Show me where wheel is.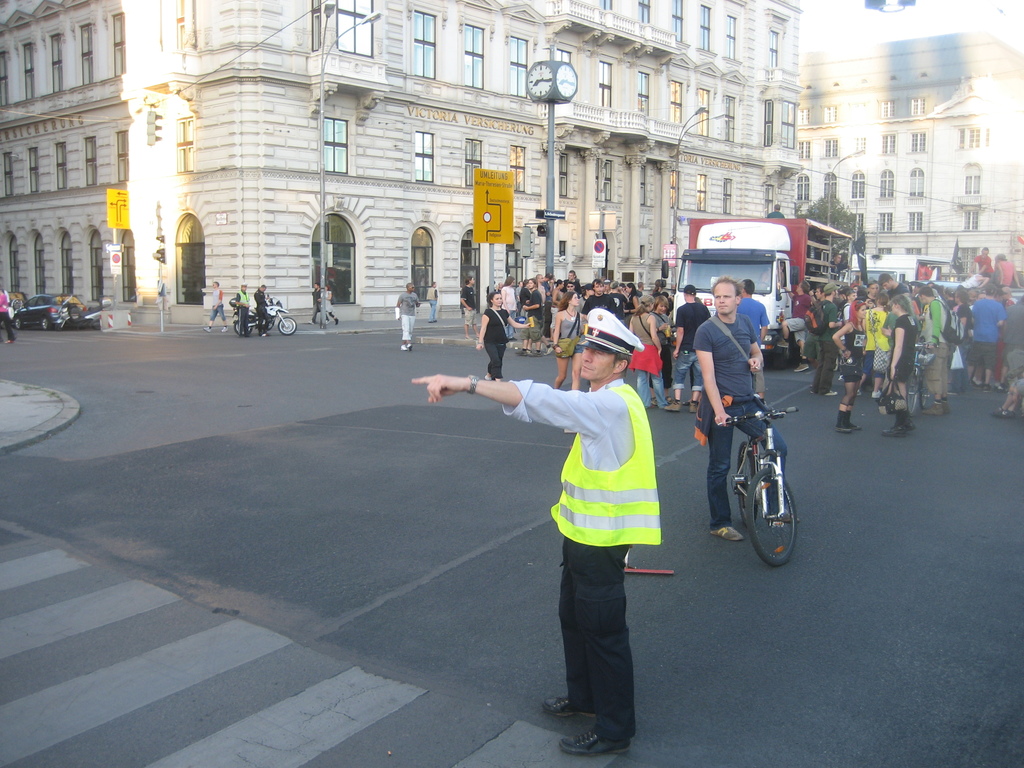
wheel is at pyautogui.locateOnScreen(235, 320, 253, 335).
